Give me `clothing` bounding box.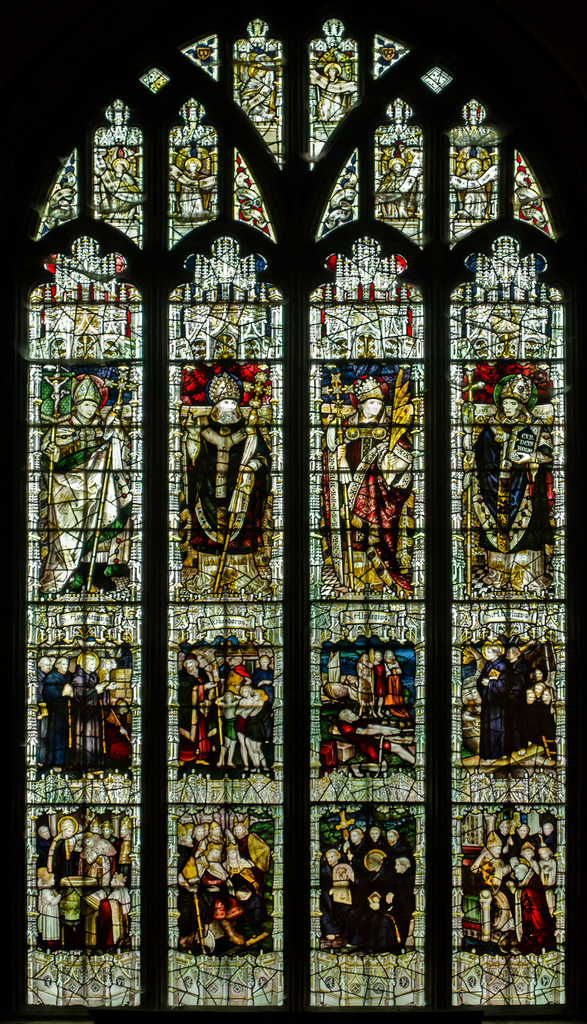
(33,410,157,600).
